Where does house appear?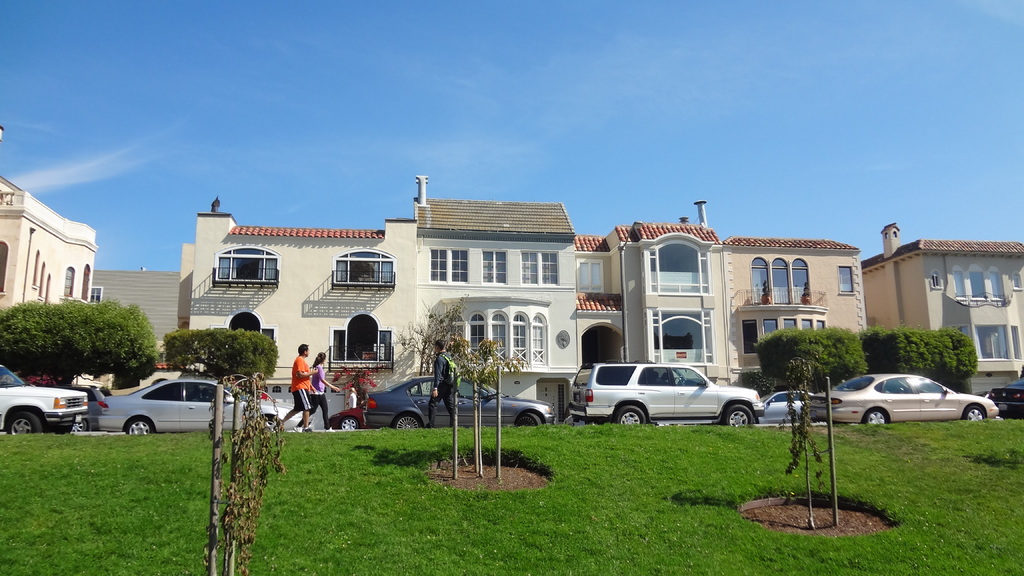
Appears at region(733, 233, 863, 417).
